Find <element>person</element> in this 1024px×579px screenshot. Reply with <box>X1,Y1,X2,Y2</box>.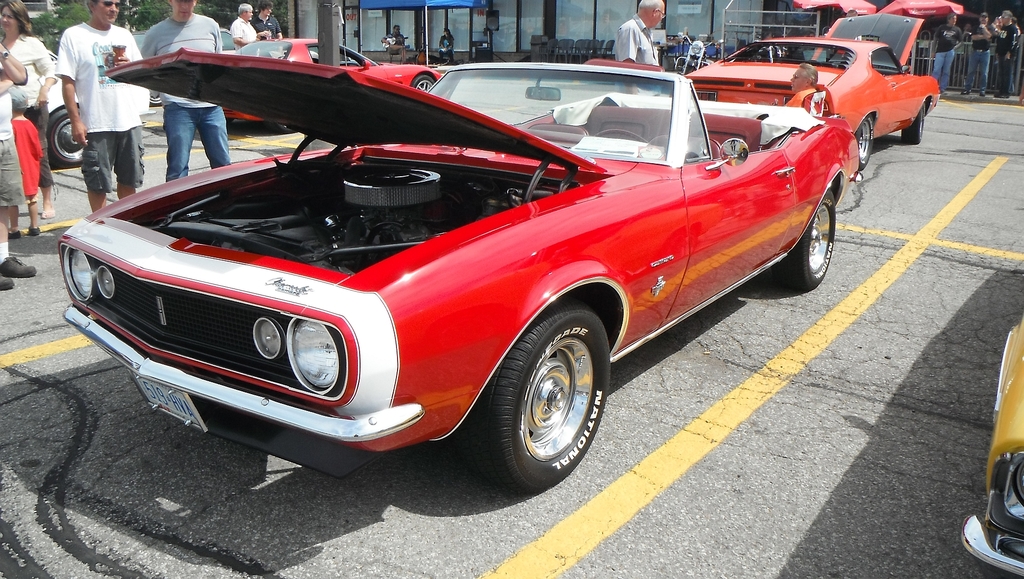
<box>6,86,49,239</box>.
